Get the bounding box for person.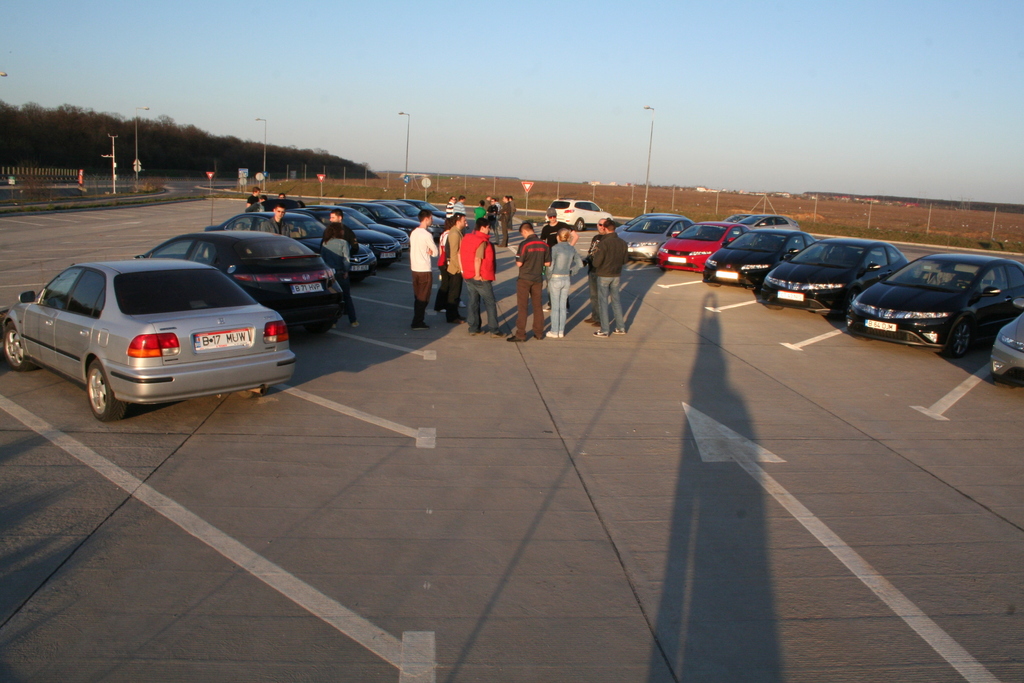
[550, 226, 582, 341].
